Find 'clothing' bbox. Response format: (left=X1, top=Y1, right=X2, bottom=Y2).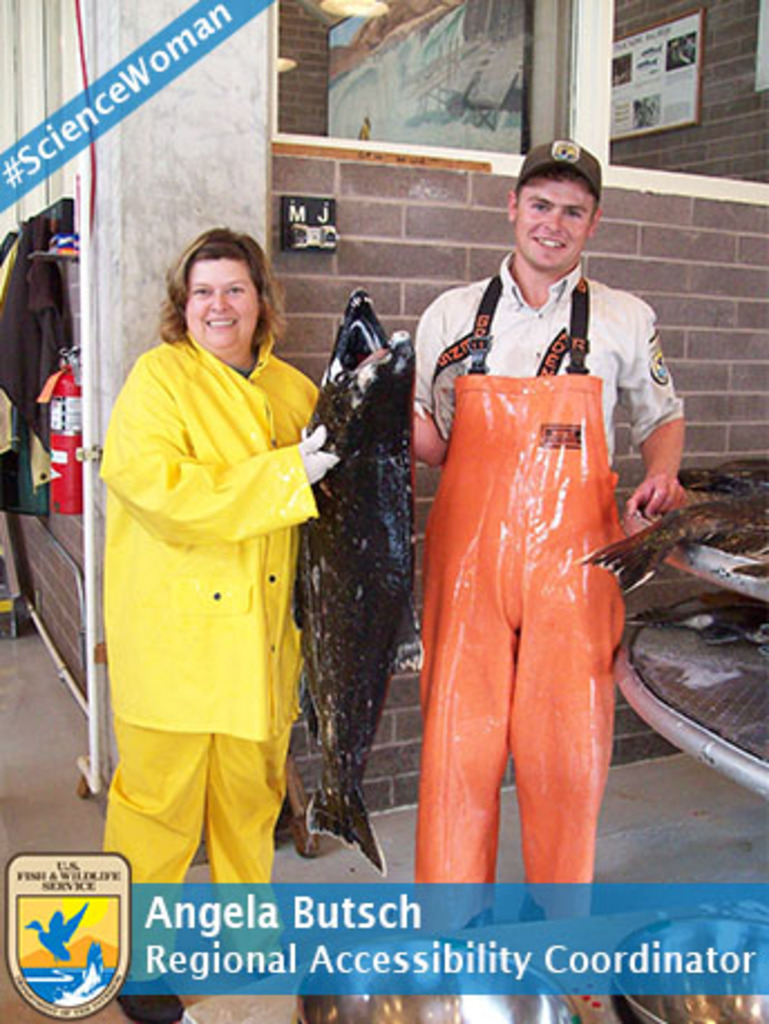
(left=409, top=233, right=682, bottom=917).
